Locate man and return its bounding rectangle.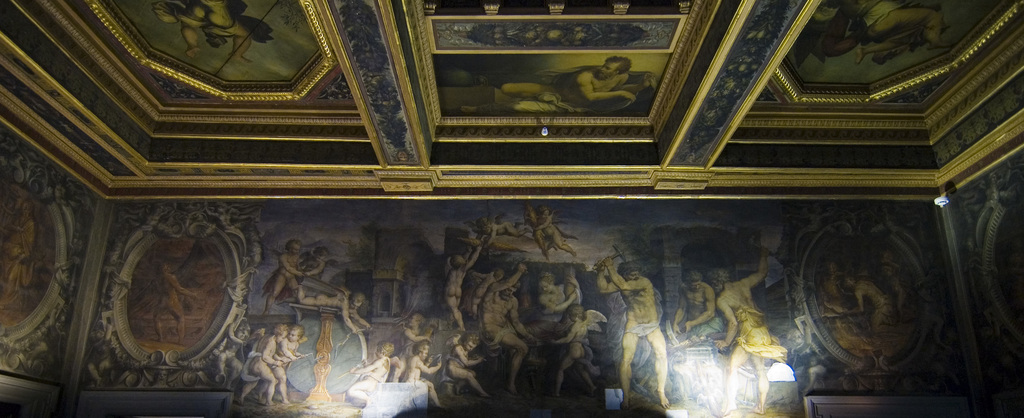
BBox(708, 243, 783, 417).
